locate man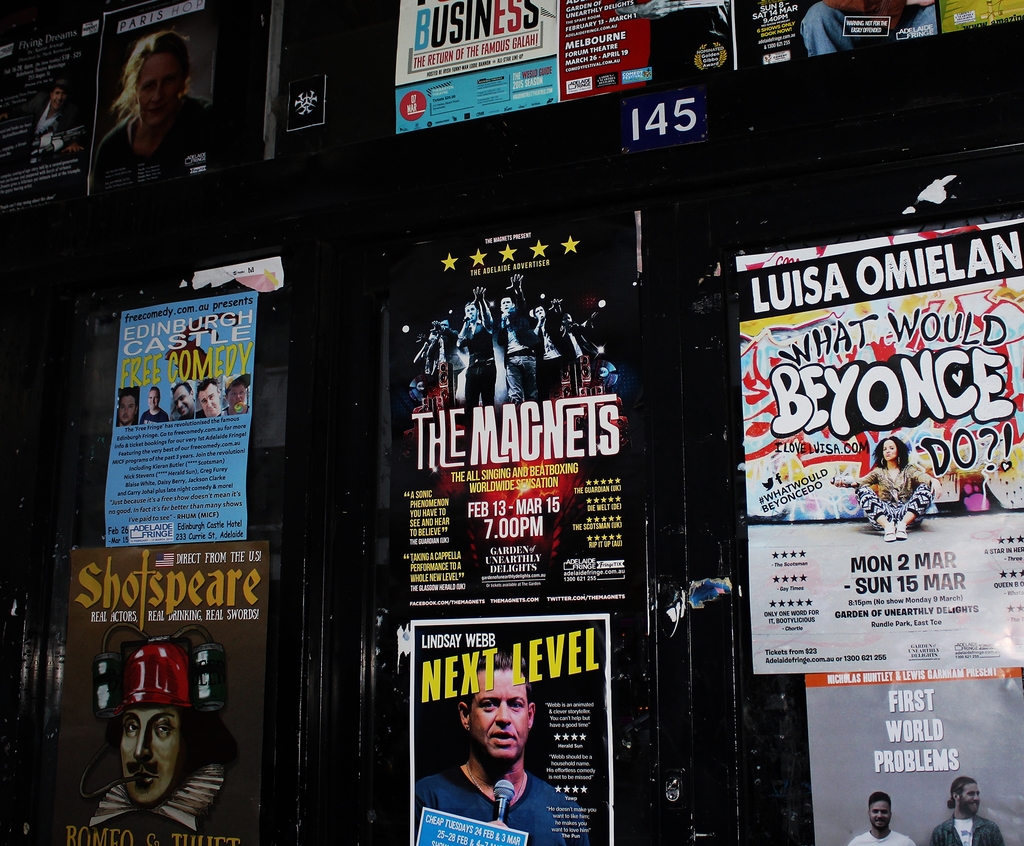
116 388 138 425
